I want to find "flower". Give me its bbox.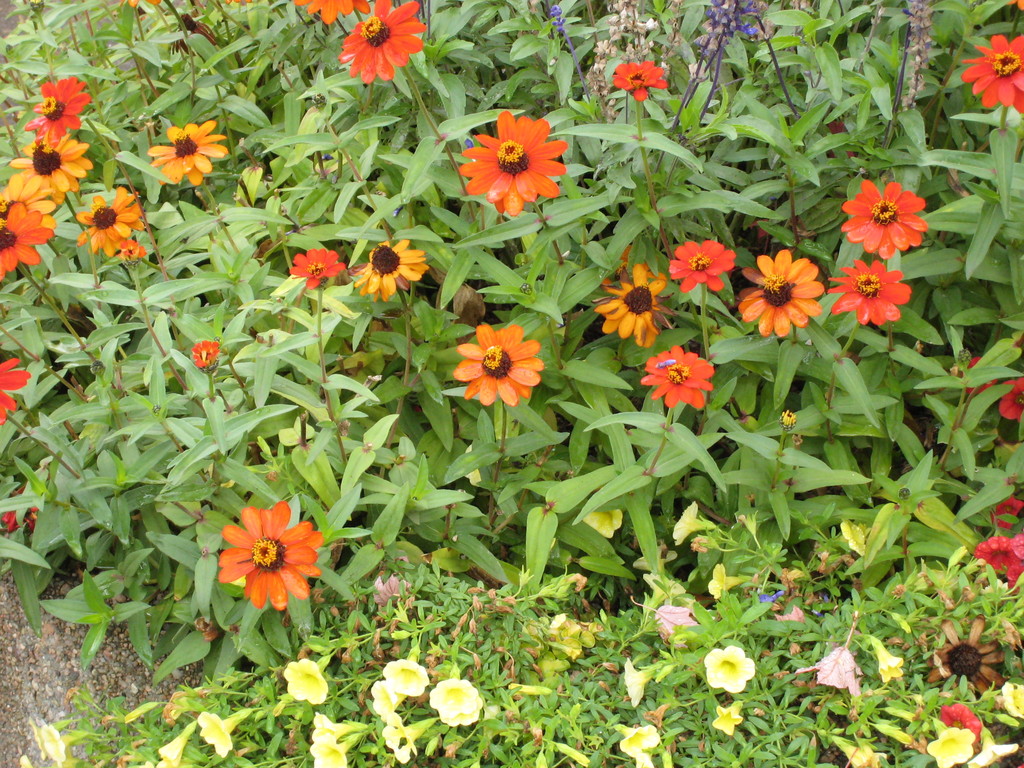
0 204 59 273.
